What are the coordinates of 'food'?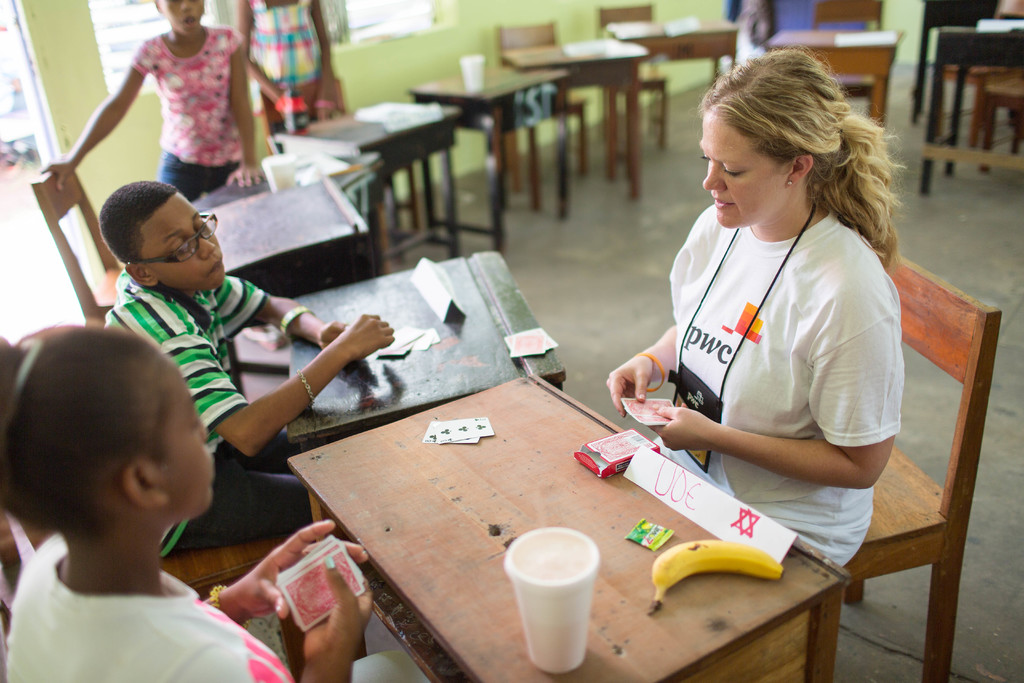
bbox=(648, 547, 784, 613).
